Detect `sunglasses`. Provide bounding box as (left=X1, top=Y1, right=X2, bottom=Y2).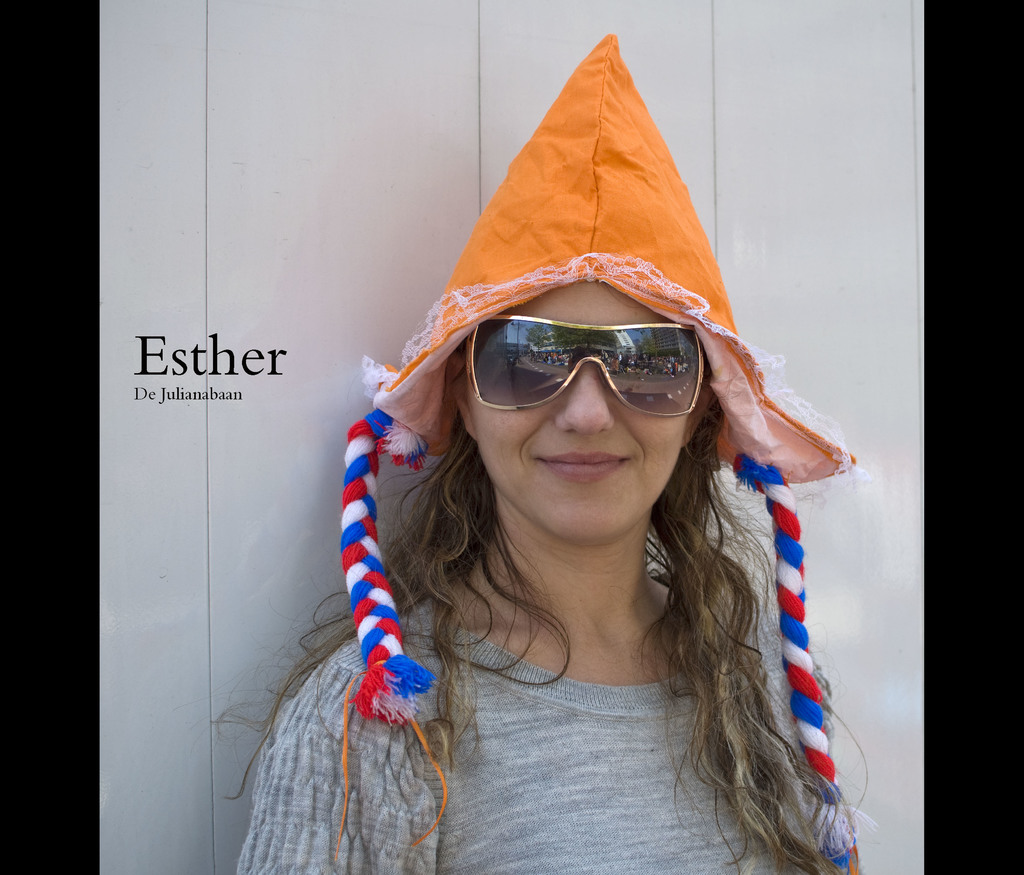
(left=468, top=312, right=716, bottom=413).
